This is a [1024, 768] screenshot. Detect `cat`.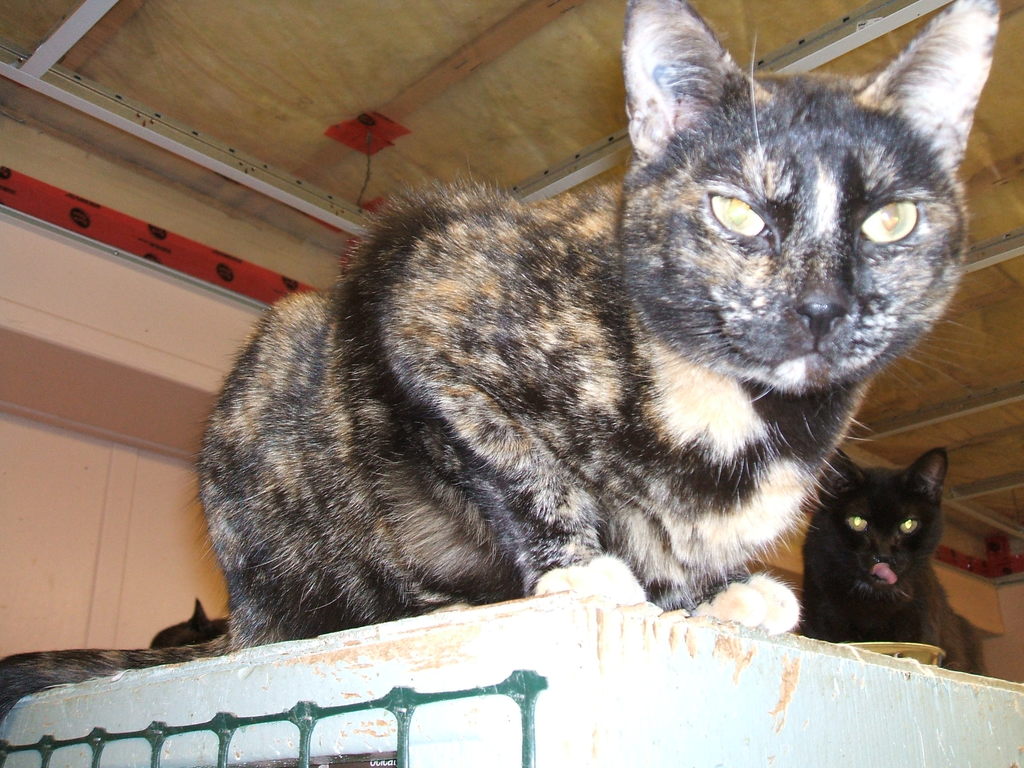
(left=0, top=0, right=1006, bottom=710).
